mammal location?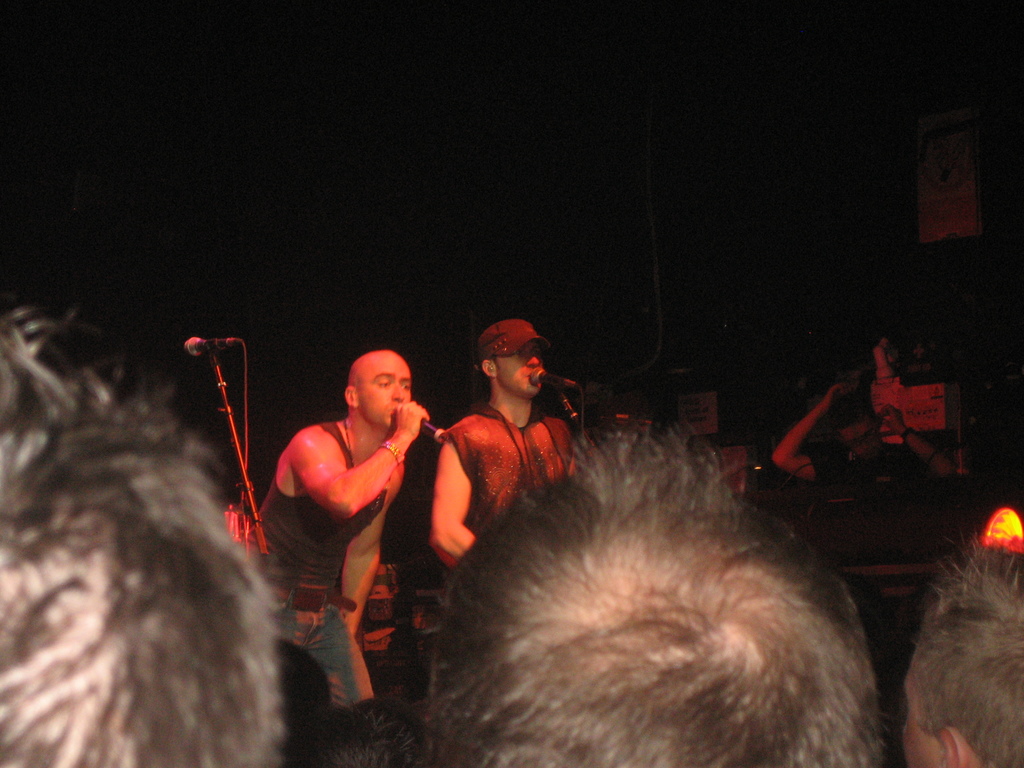
l=11, t=371, r=324, b=765
